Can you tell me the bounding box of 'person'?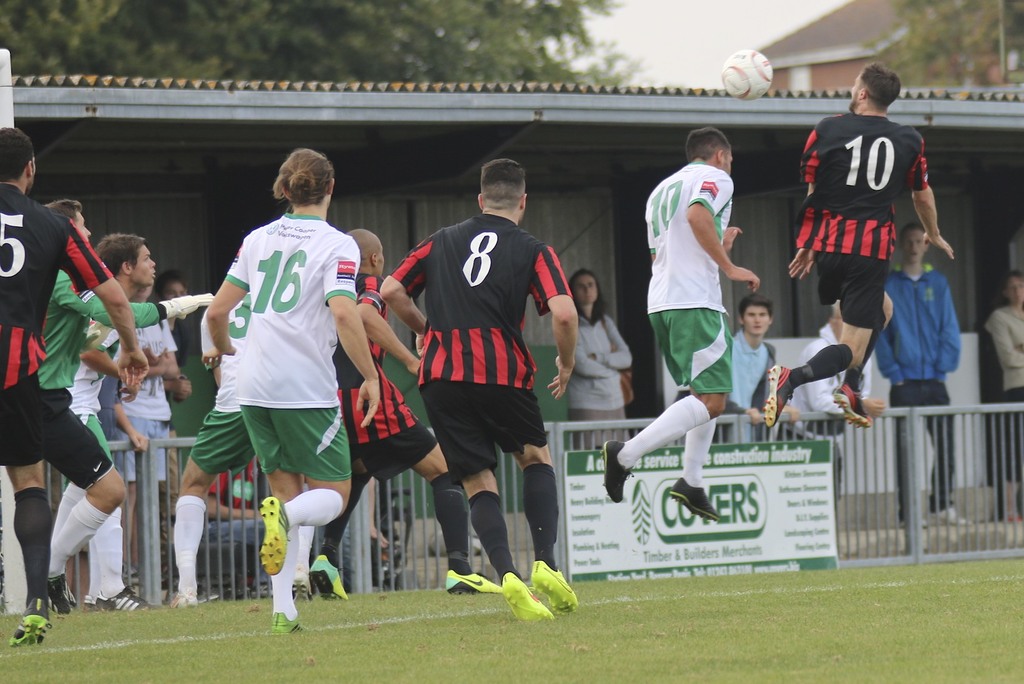
(205, 140, 385, 635).
